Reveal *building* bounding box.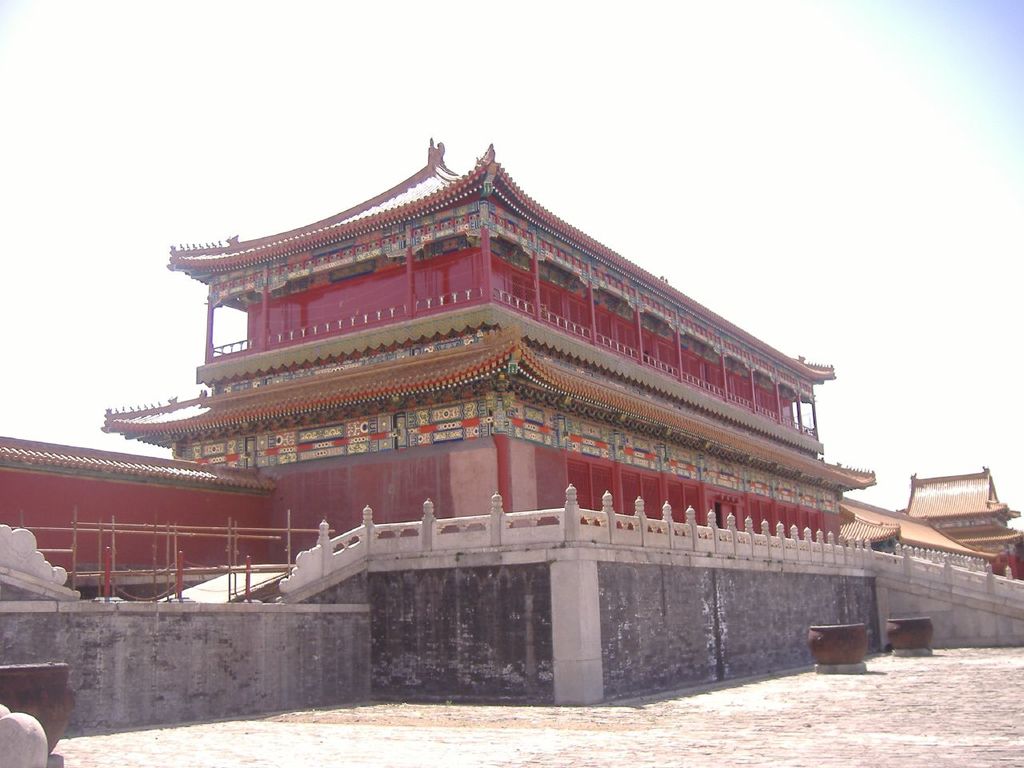
Revealed: box=[841, 498, 998, 572].
